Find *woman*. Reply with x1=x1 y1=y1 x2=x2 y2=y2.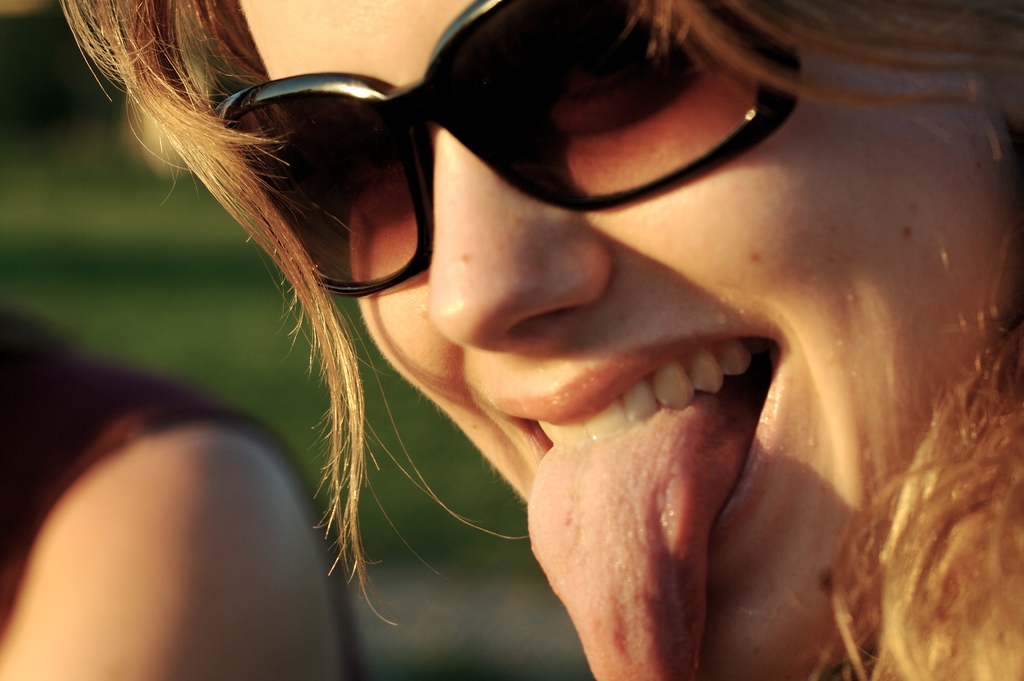
x1=138 y1=6 x2=1023 y2=649.
